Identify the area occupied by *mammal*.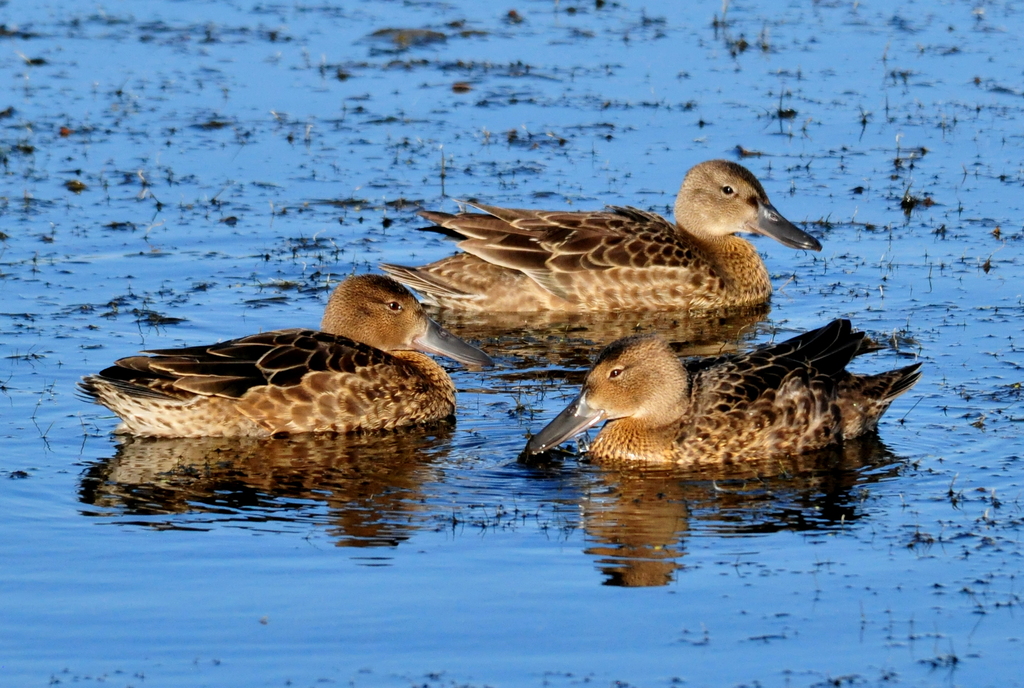
Area: (504, 321, 929, 468).
